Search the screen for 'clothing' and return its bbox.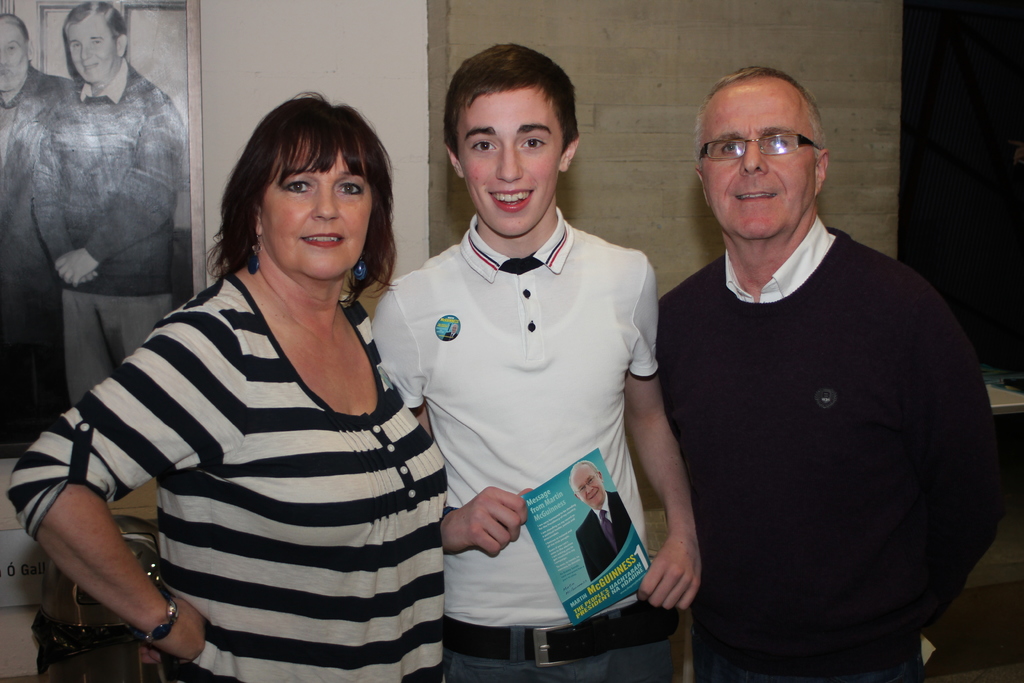
Found: l=373, t=216, r=664, b=682.
